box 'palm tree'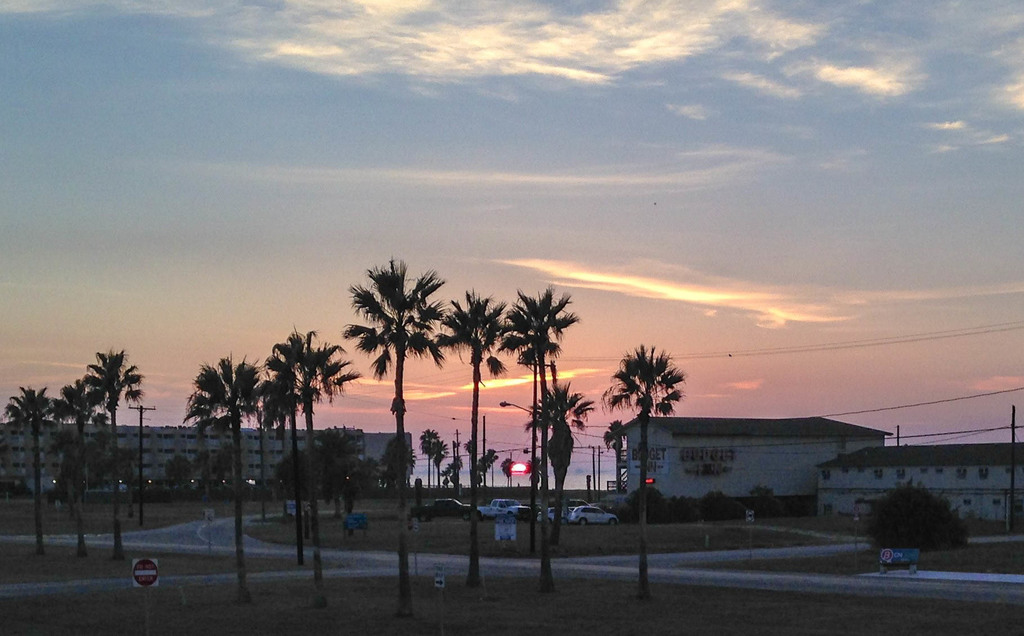
279, 327, 322, 592
